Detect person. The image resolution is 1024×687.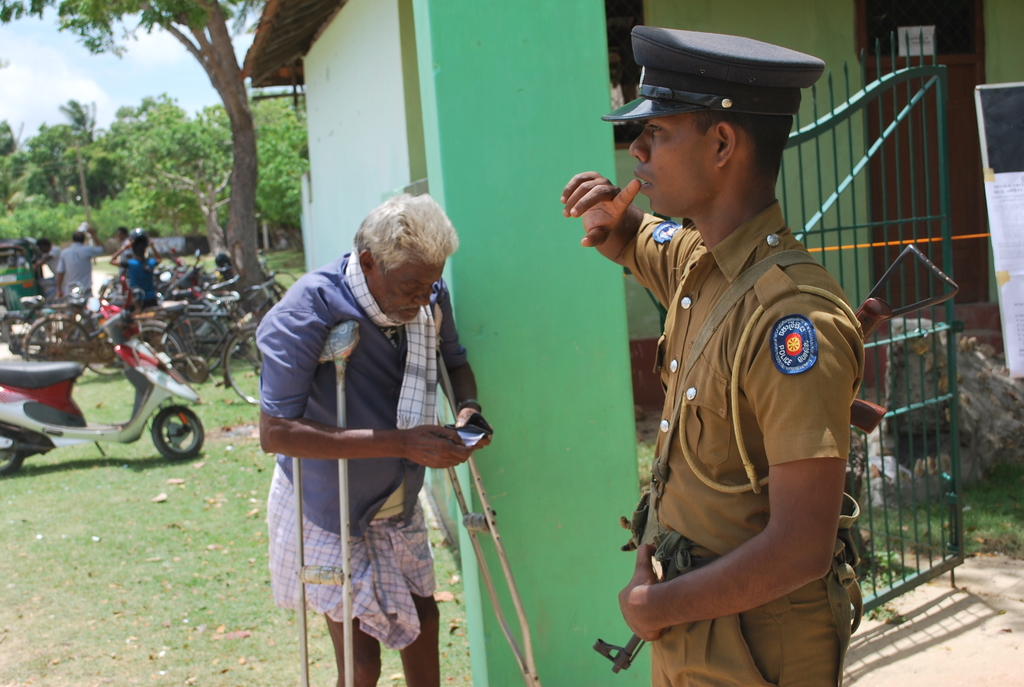
(558,26,864,686).
